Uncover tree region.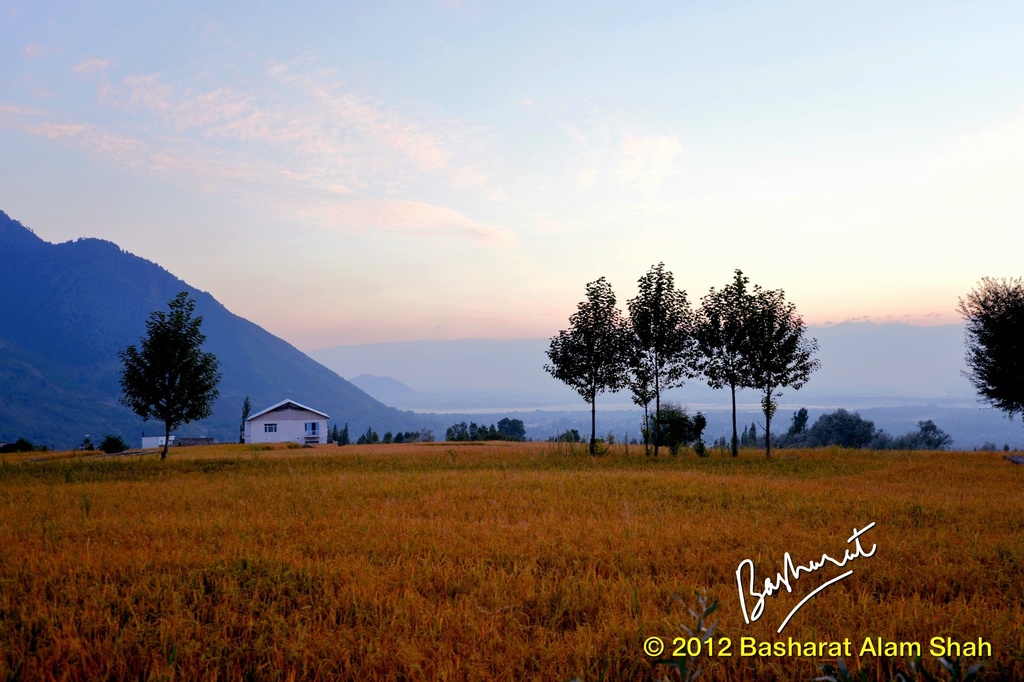
Uncovered: bbox=(615, 255, 695, 460).
